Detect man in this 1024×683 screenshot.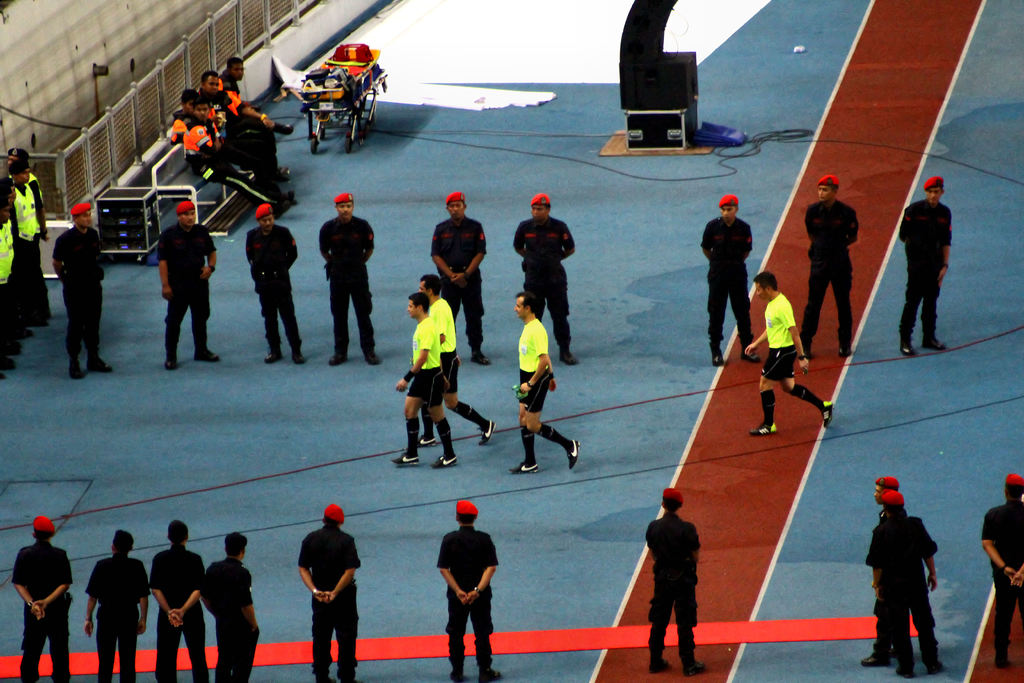
Detection: x1=246 y1=204 x2=299 y2=366.
